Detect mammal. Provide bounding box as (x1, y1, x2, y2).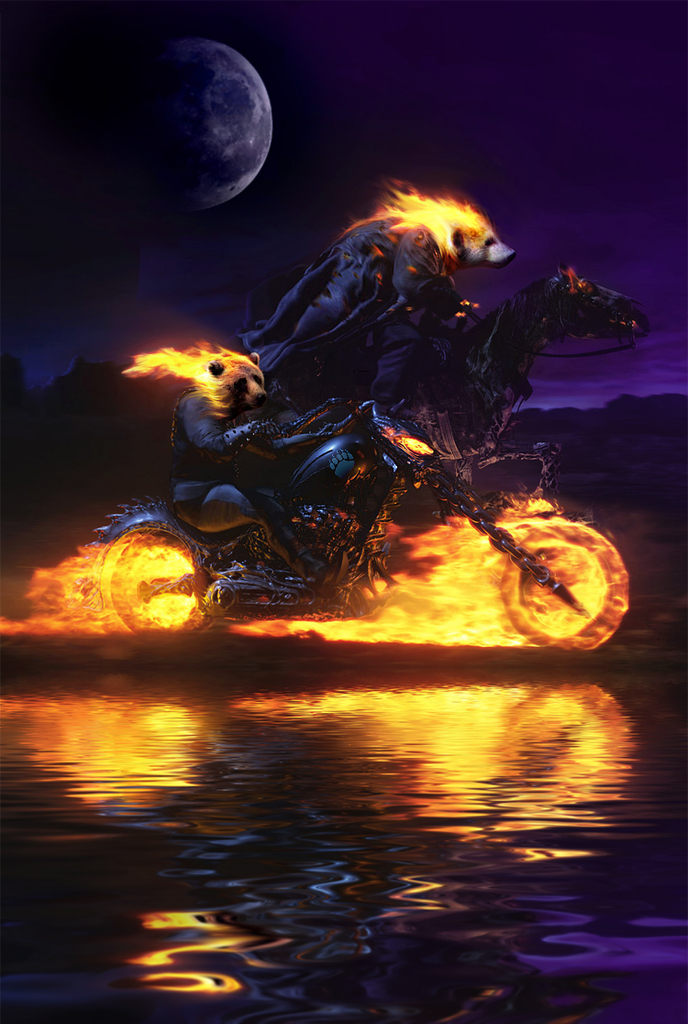
(150, 182, 500, 408).
